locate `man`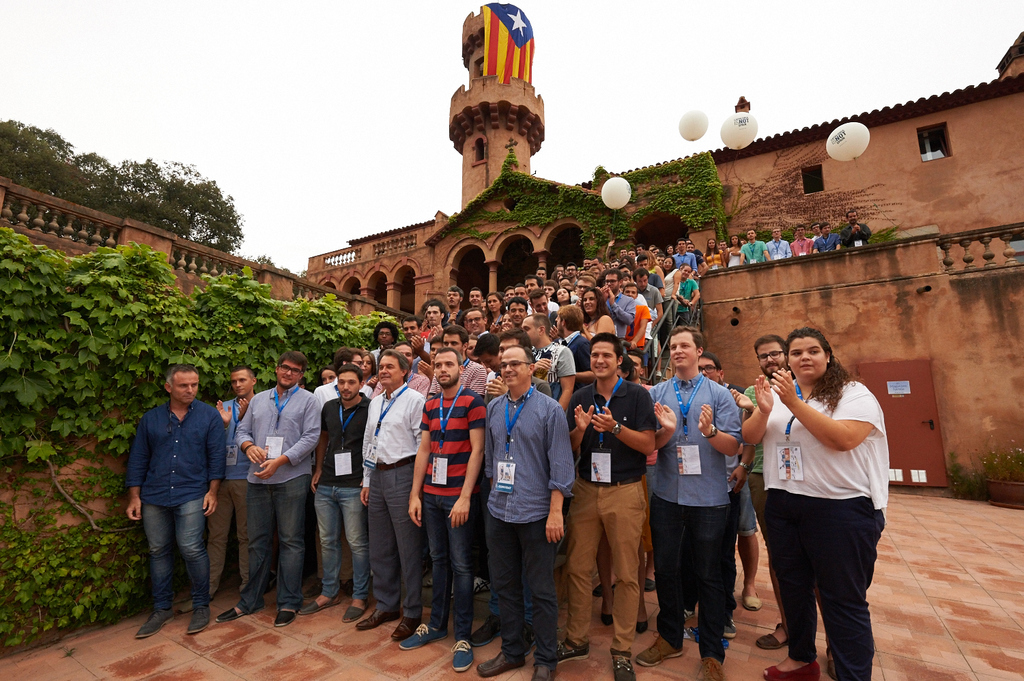
{"left": 791, "top": 225, "right": 815, "bottom": 257}
